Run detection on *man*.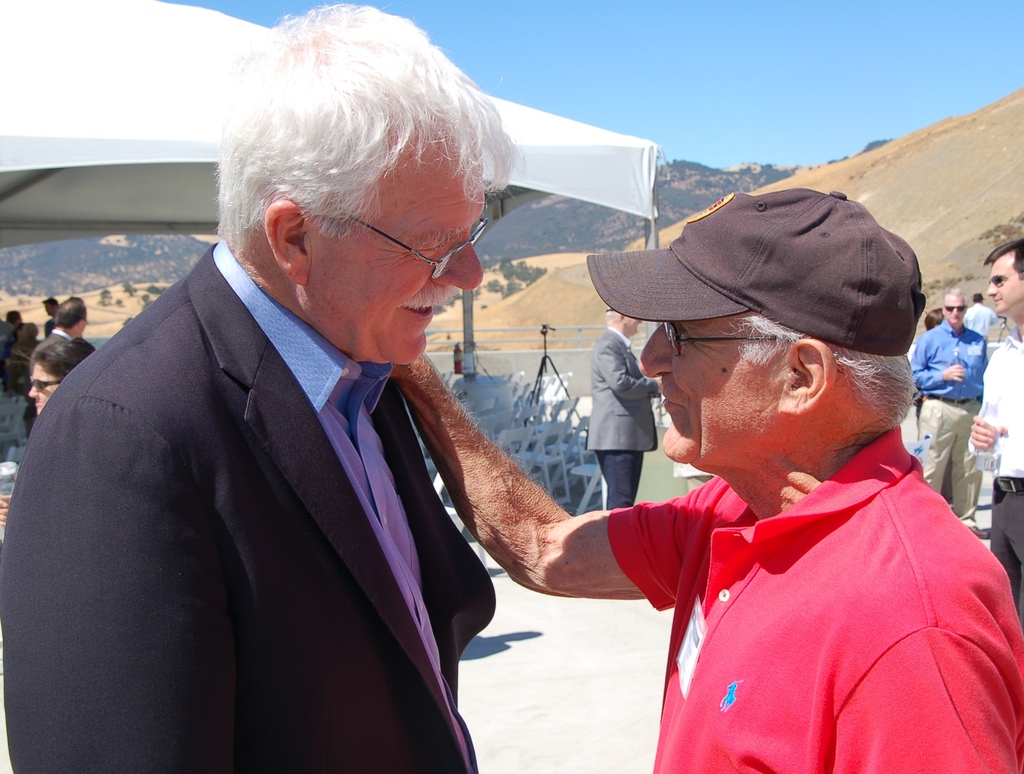
Result: 958/285/1001/345.
